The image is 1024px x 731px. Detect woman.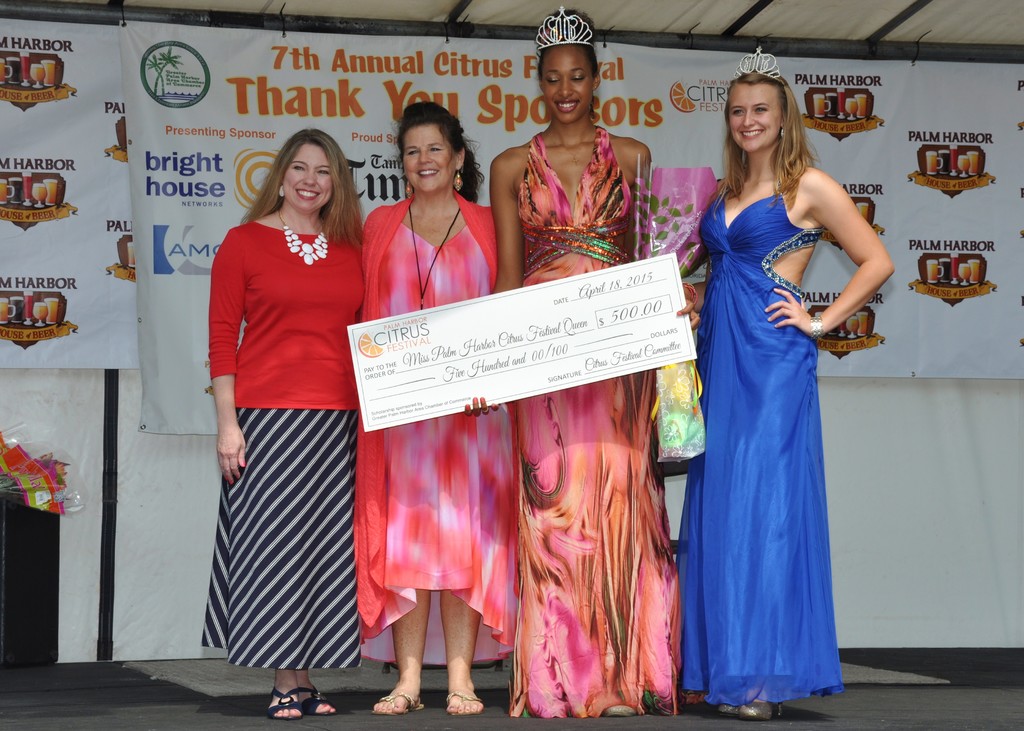
Detection: <bbox>488, 4, 701, 702</bbox>.
